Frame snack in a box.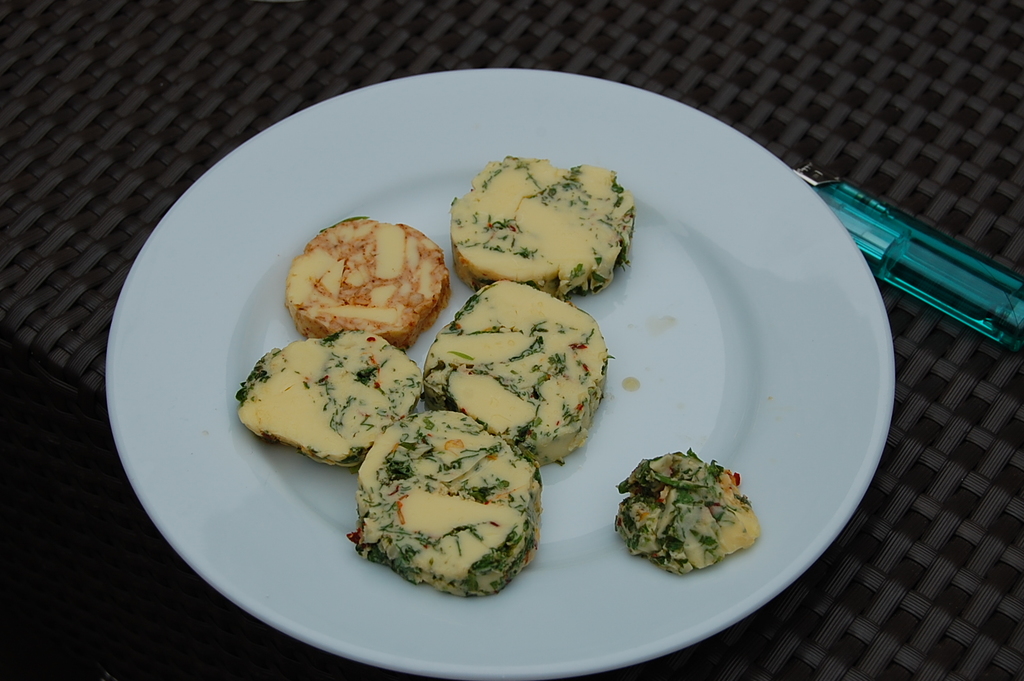
[x1=284, y1=212, x2=451, y2=338].
